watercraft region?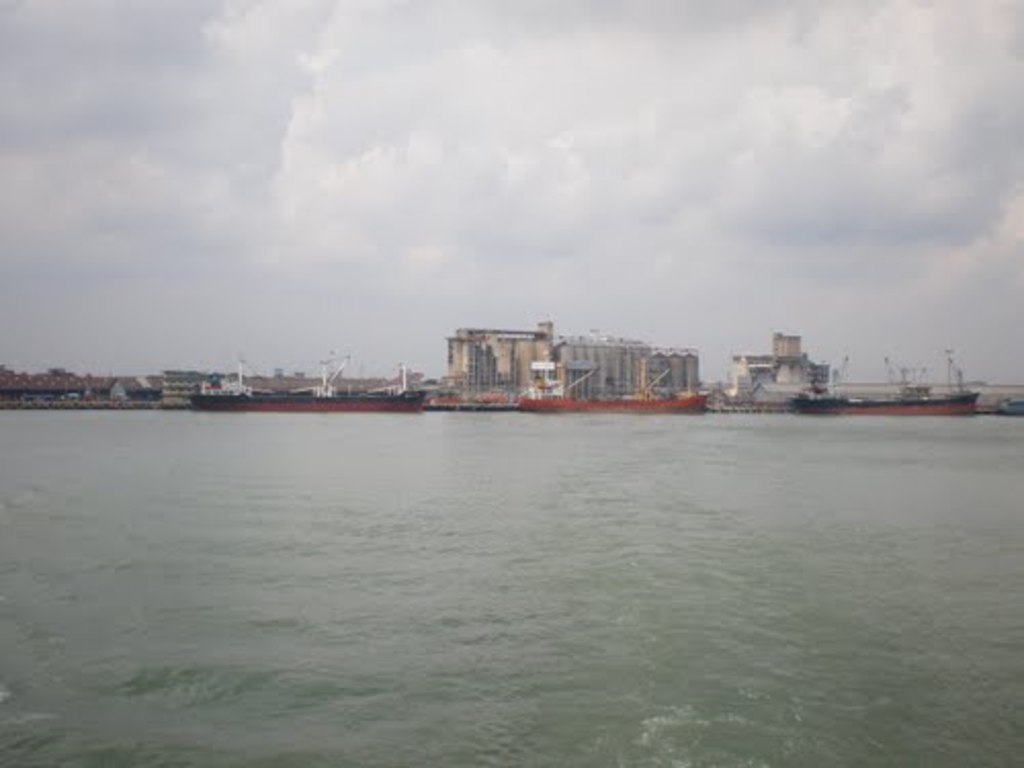
left=788, top=346, right=981, bottom=414
